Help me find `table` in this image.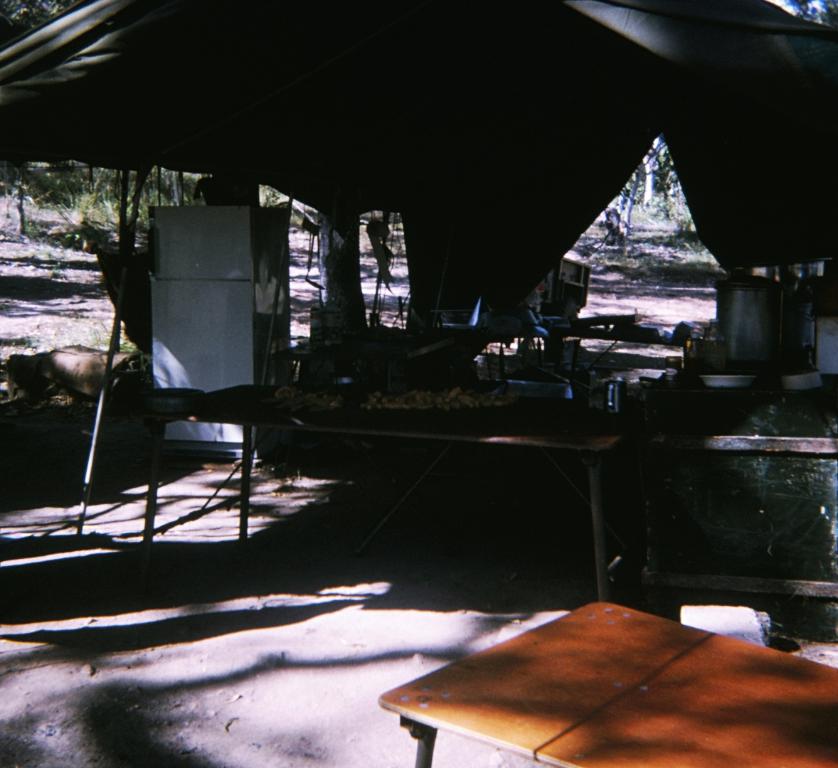
Found it: region(272, 327, 464, 474).
